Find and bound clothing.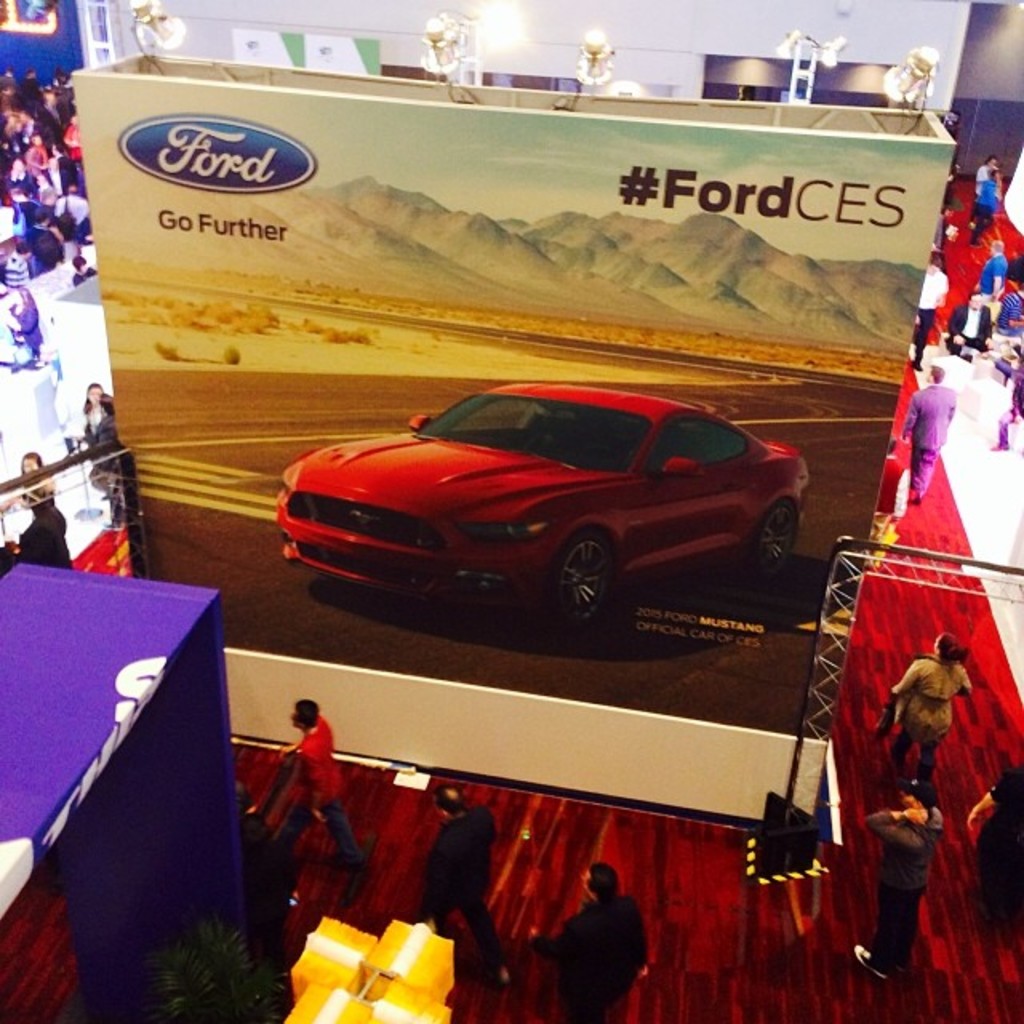
Bound: crop(2, 298, 45, 357).
